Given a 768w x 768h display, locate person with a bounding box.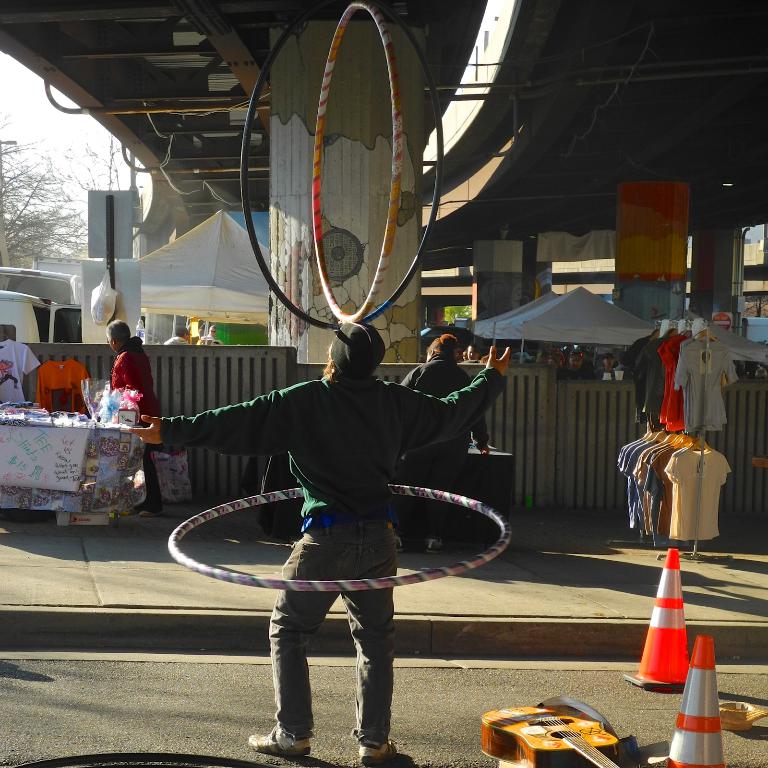
Located: bbox=(128, 320, 514, 767).
